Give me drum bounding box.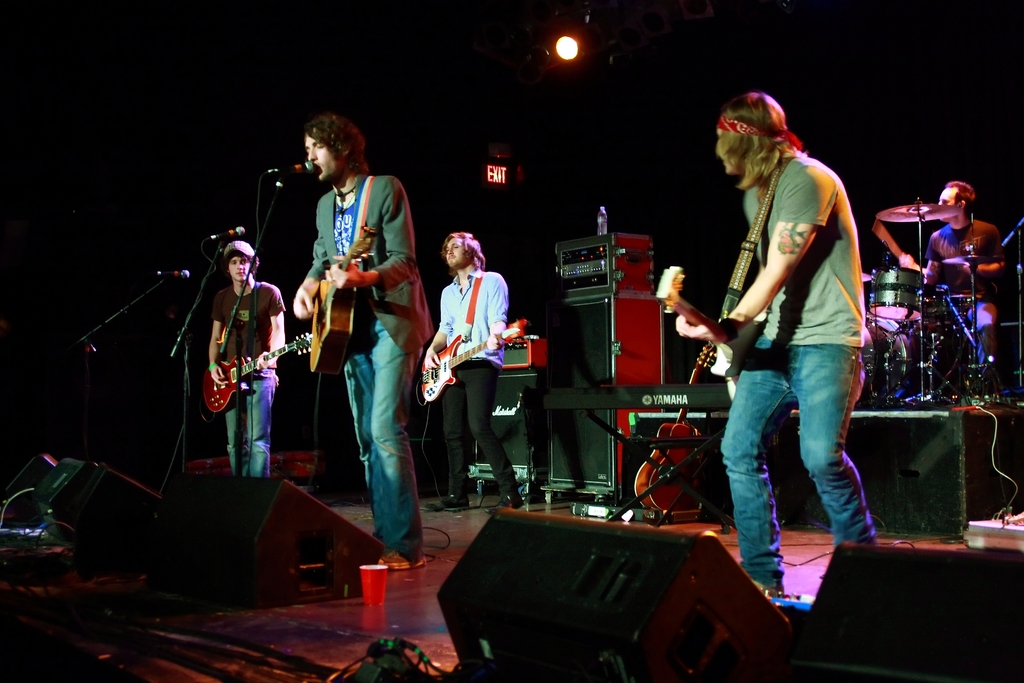
(left=870, top=267, right=922, bottom=322).
